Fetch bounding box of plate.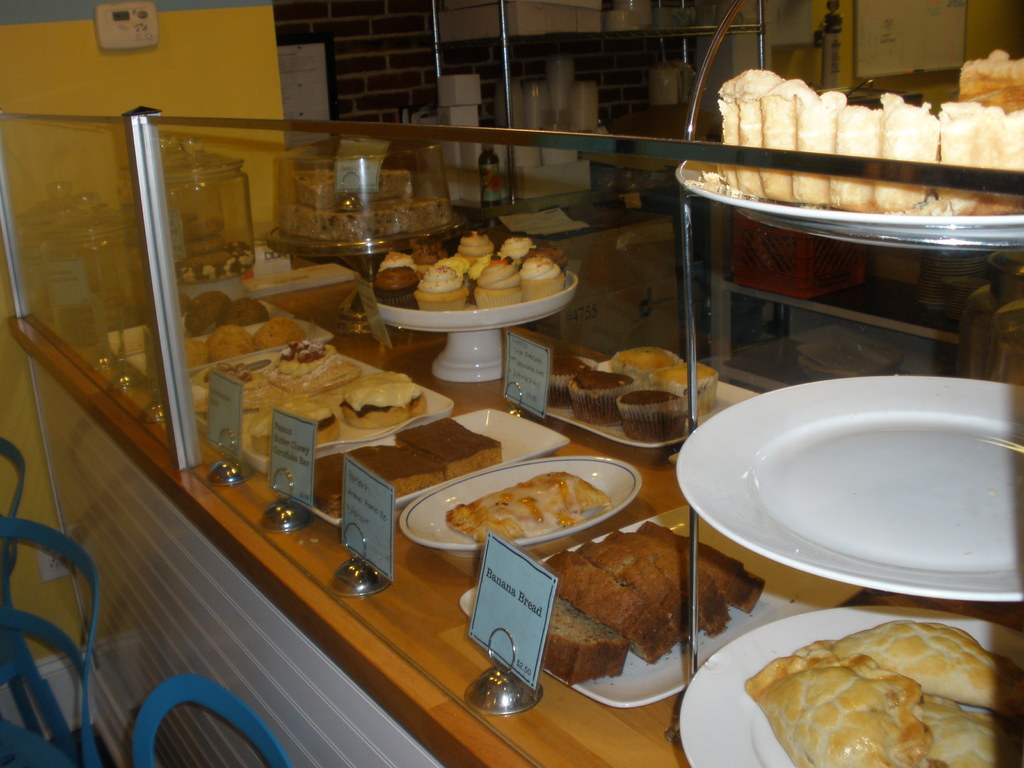
Bbox: x1=293 y1=395 x2=553 y2=536.
